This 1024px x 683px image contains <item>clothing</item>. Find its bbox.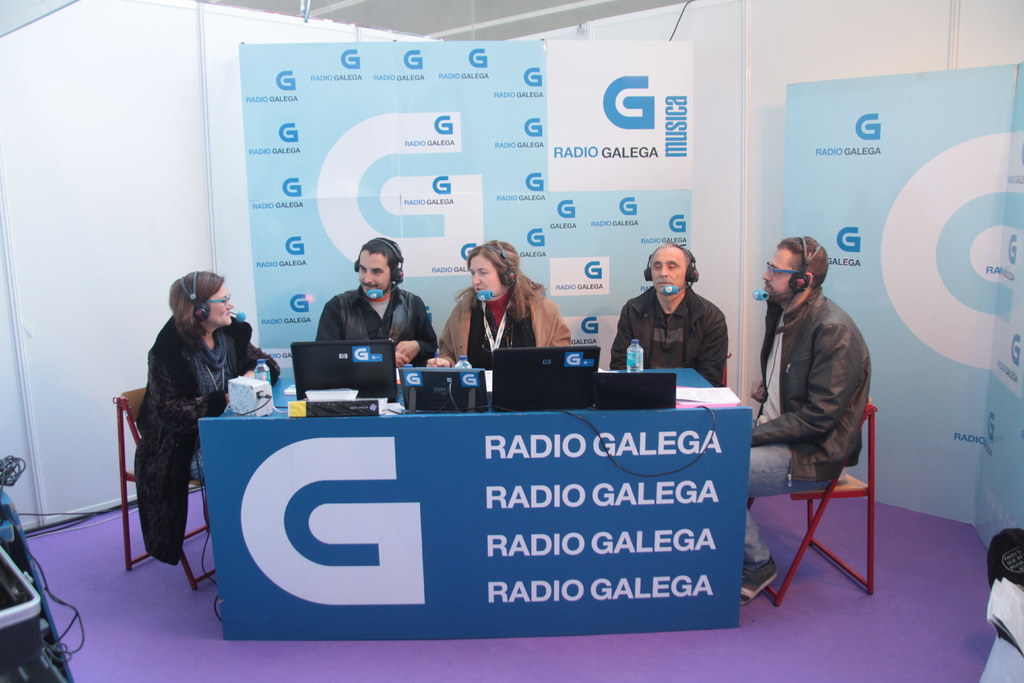
<region>109, 273, 246, 597</region>.
